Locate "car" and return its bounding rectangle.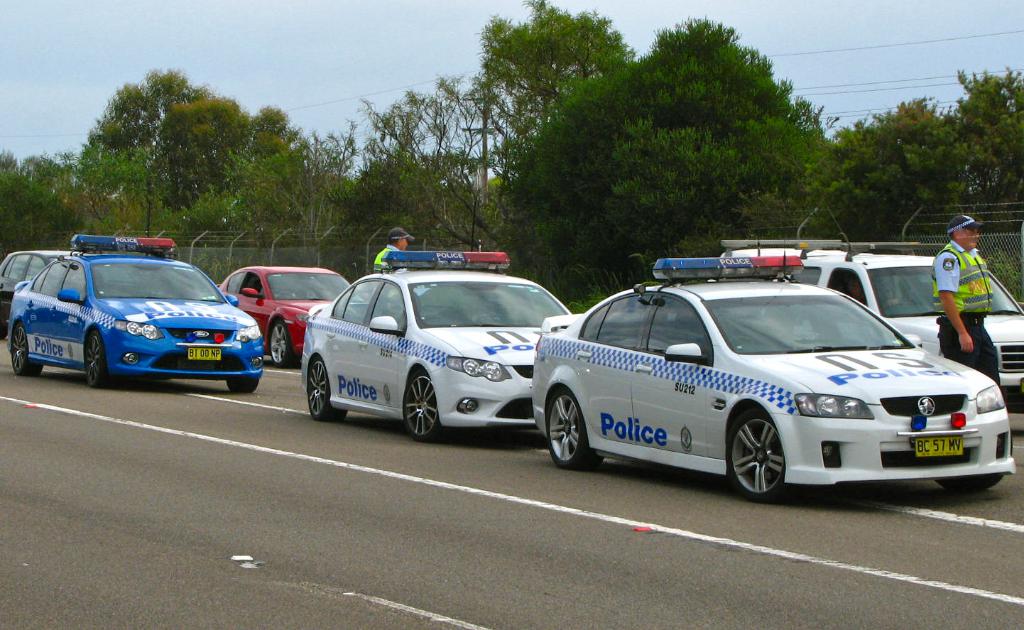
220/266/354/365.
